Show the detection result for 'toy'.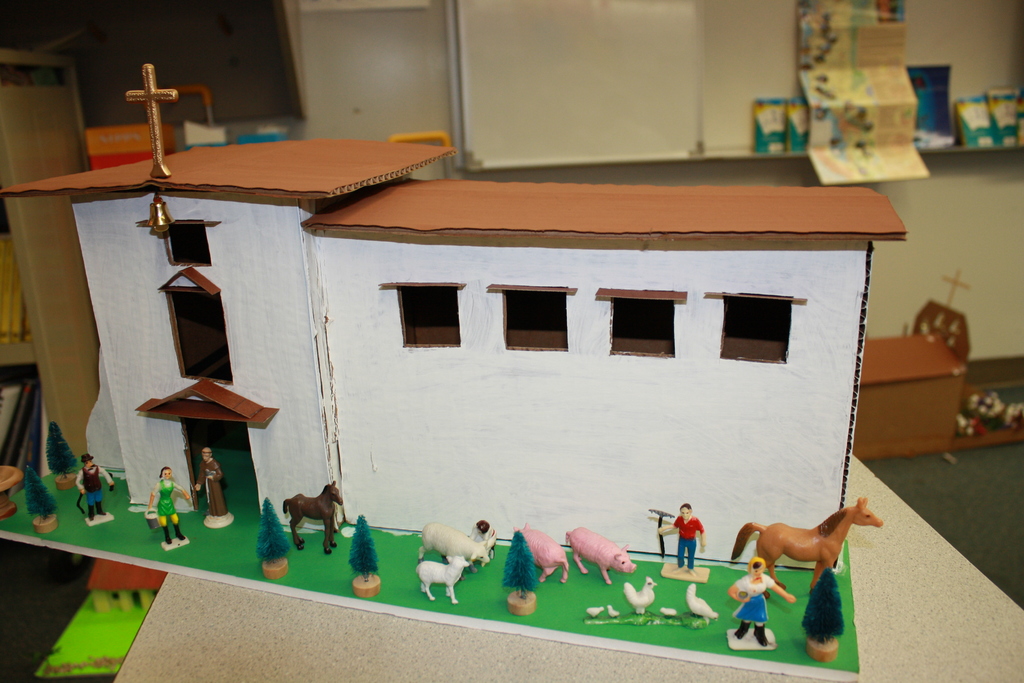
417, 550, 476, 604.
